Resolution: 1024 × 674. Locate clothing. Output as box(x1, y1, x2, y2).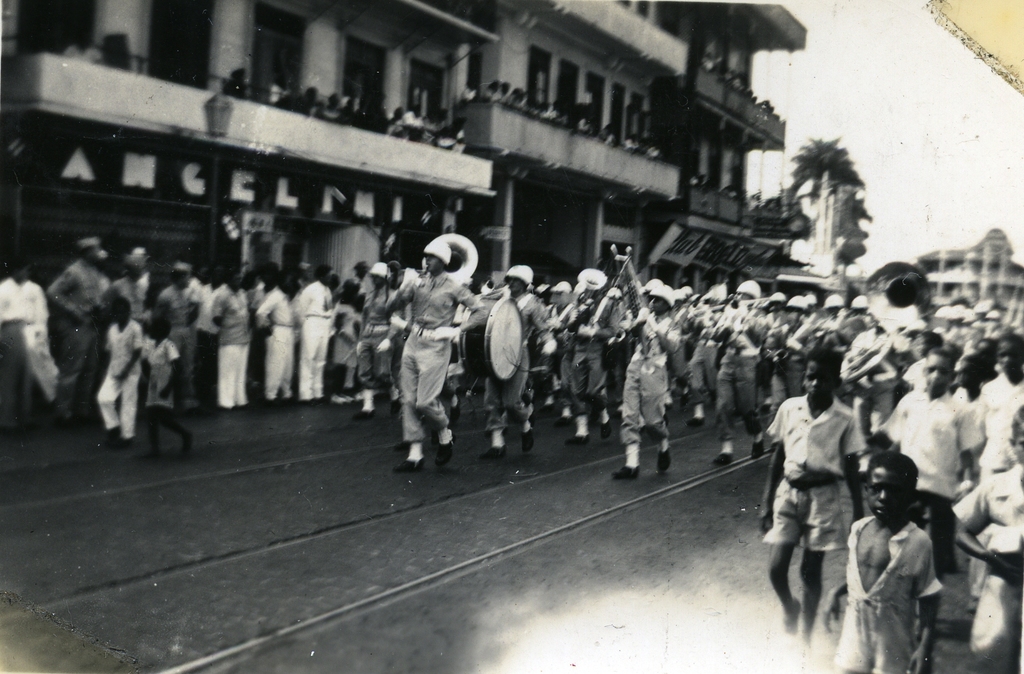
box(879, 384, 974, 562).
